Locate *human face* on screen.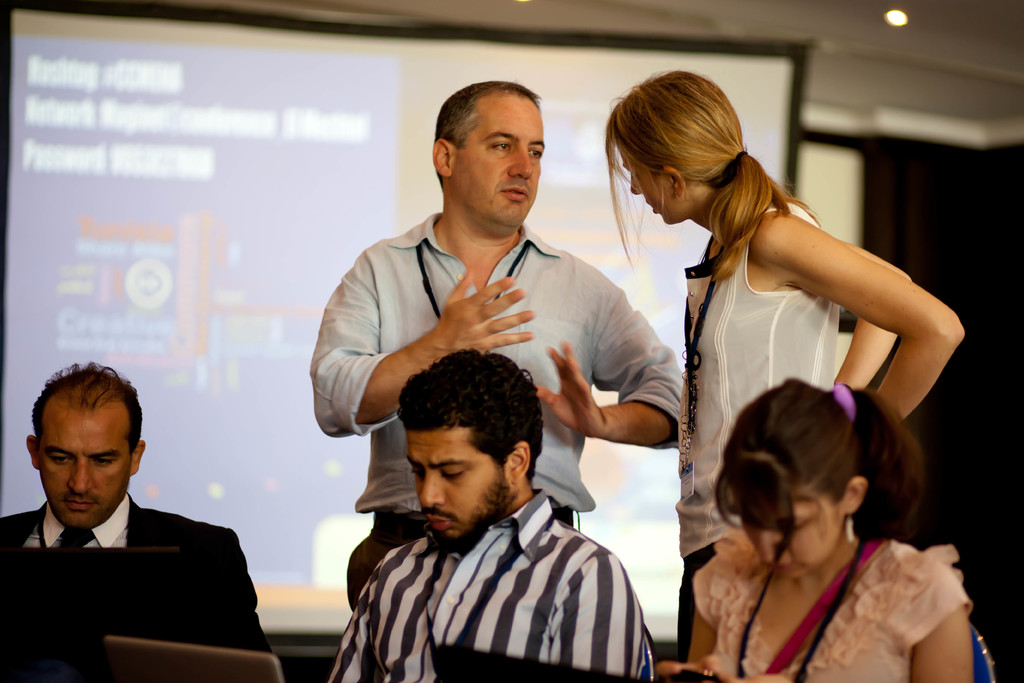
On screen at (left=620, top=142, right=674, bottom=223).
